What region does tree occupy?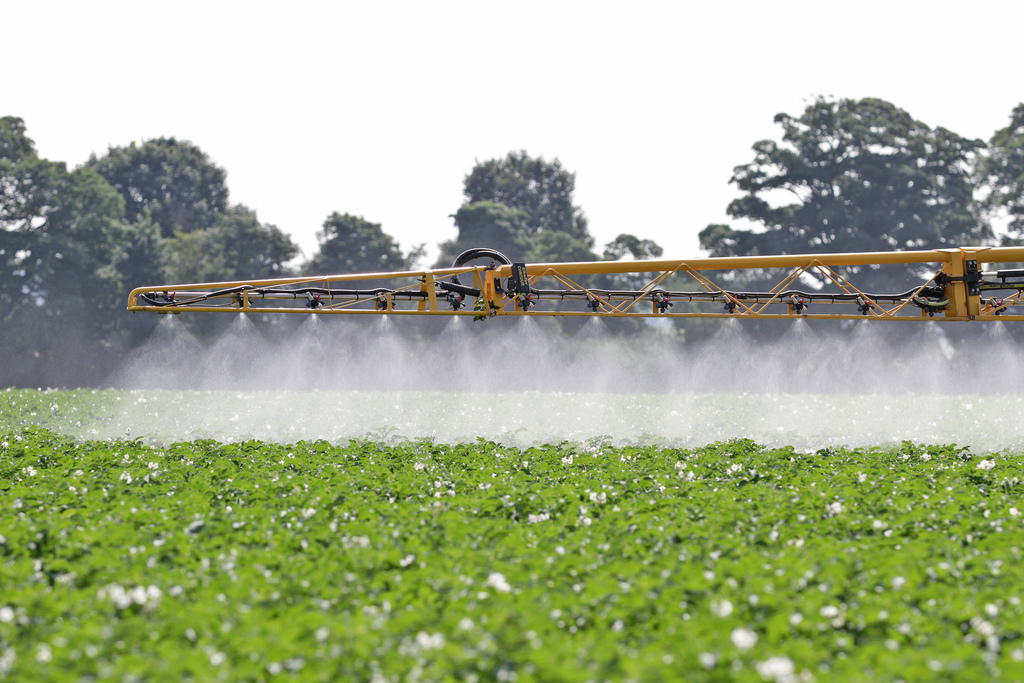
454/148/600/247.
